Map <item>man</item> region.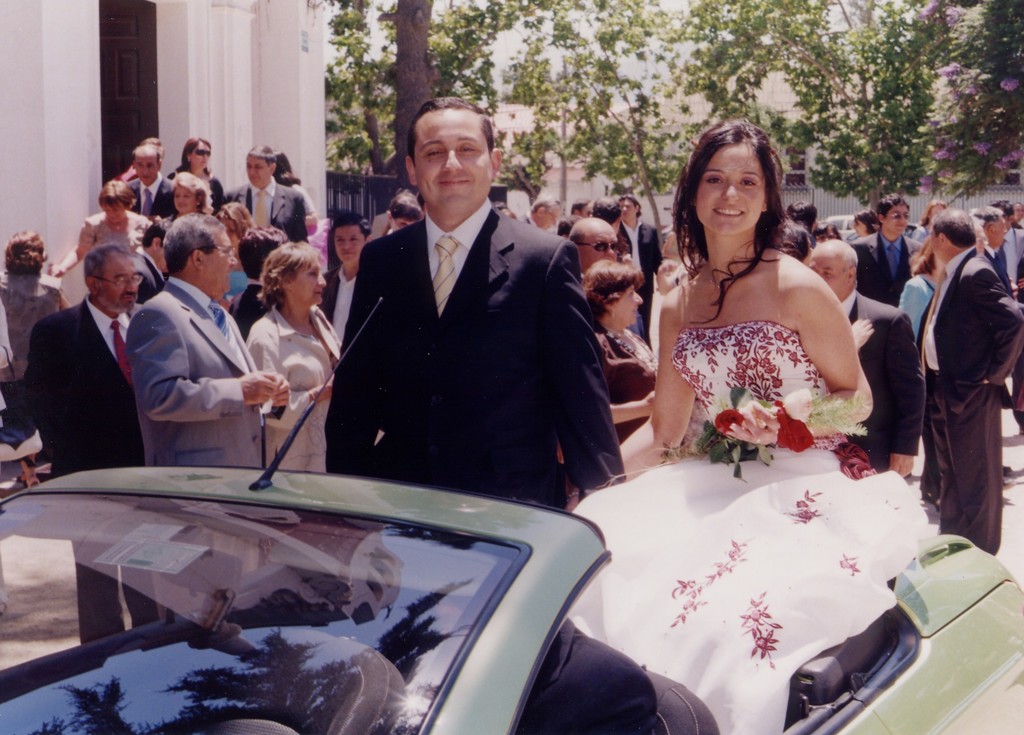
Mapped to 907/206/1023/563.
